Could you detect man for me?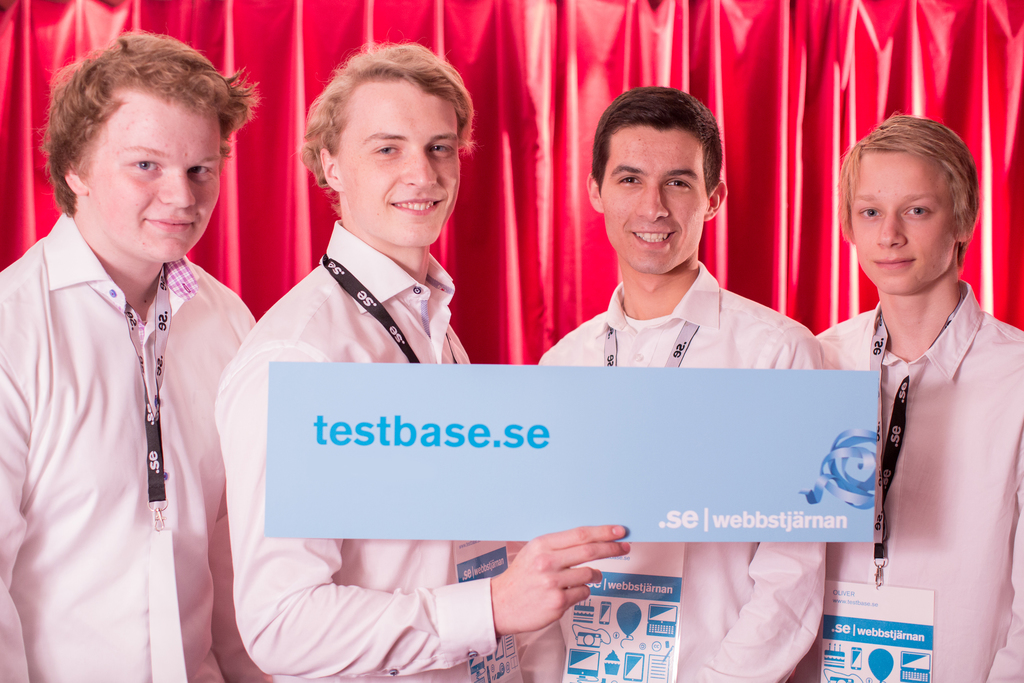
Detection result: [x1=794, y1=109, x2=1020, y2=682].
